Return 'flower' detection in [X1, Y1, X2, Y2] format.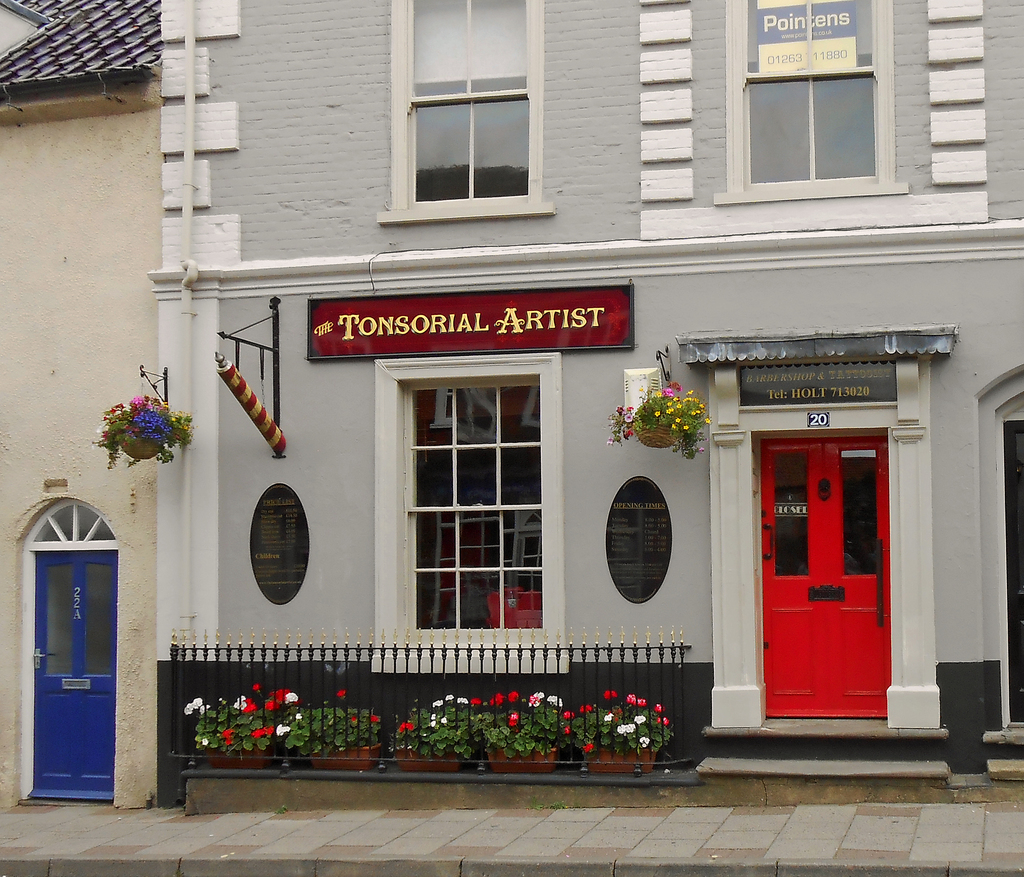
[405, 721, 413, 734].
